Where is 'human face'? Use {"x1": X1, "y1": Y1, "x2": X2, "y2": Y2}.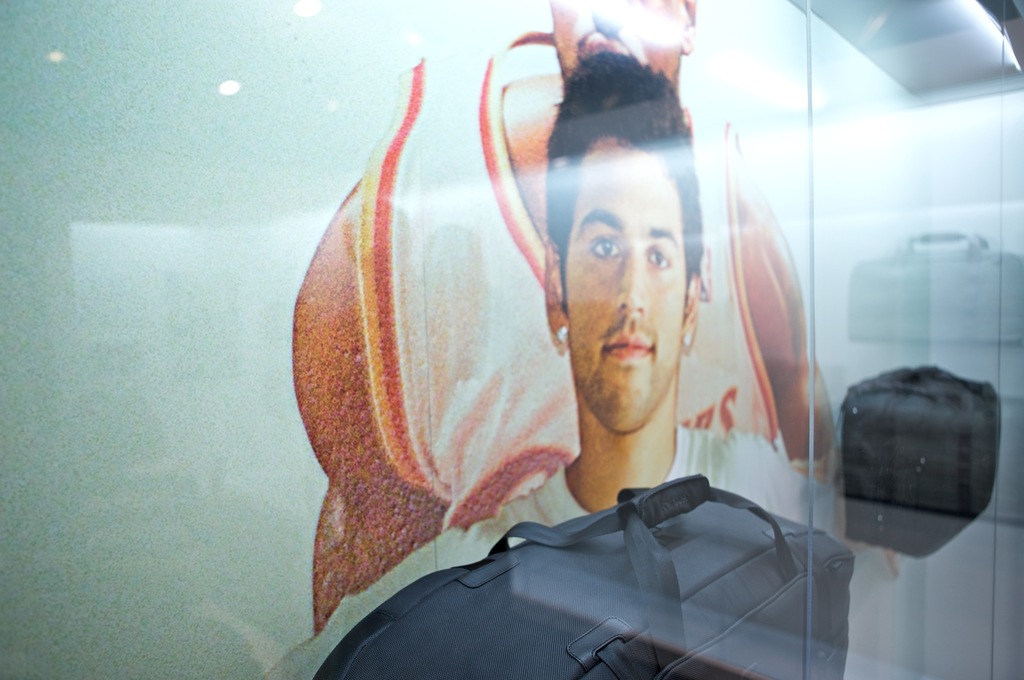
{"x1": 561, "y1": 138, "x2": 692, "y2": 437}.
